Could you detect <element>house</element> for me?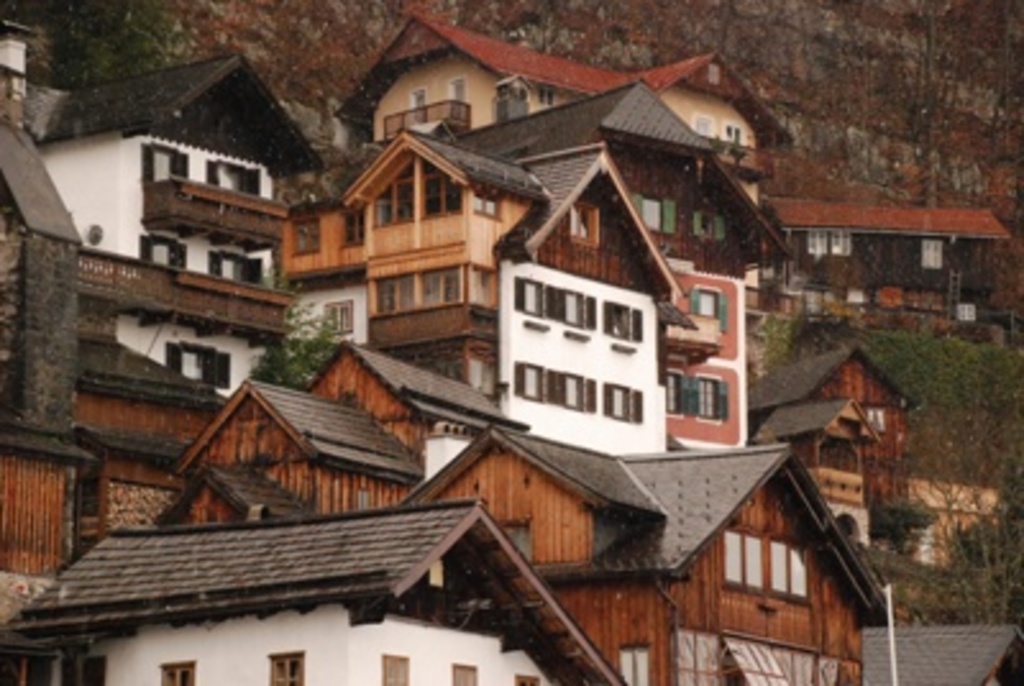
Detection result: l=333, t=10, r=794, b=207.
